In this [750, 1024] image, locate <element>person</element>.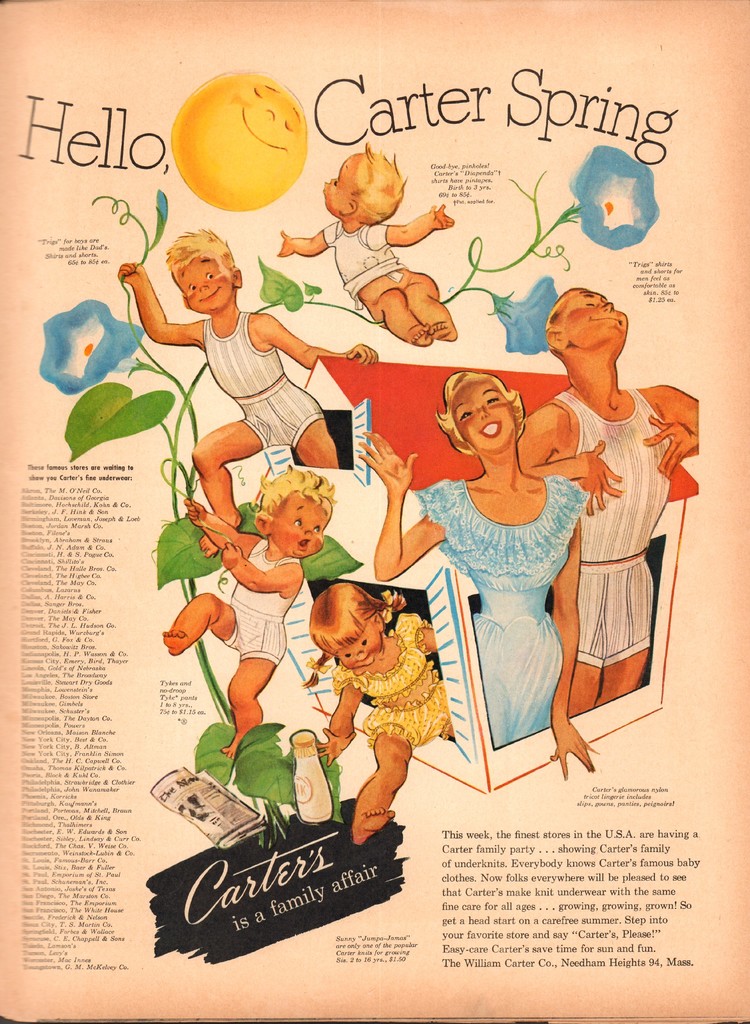
Bounding box: {"left": 515, "top": 281, "right": 711, "bottom": 698}.
